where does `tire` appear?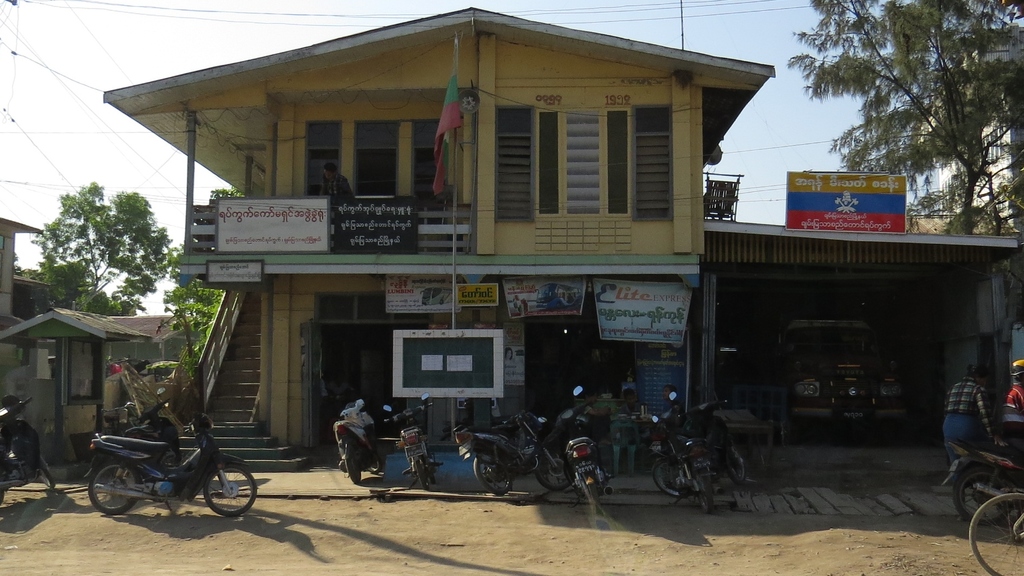
Appears at 580:472:604:513.
